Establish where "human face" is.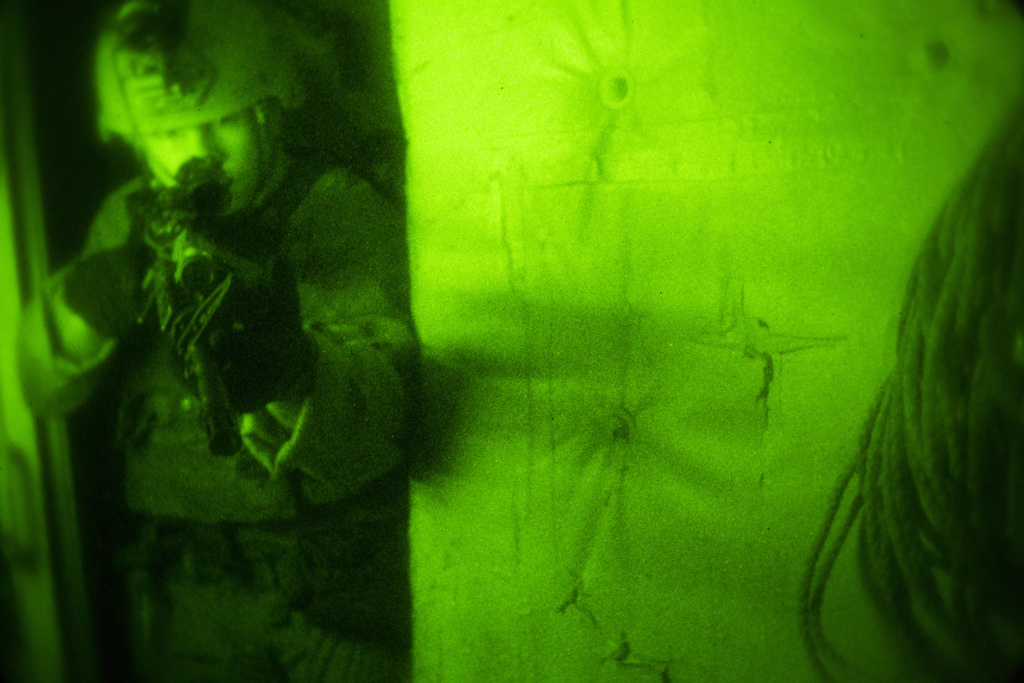
Established at x1=142, y1=108, x2=262, y2=210.
